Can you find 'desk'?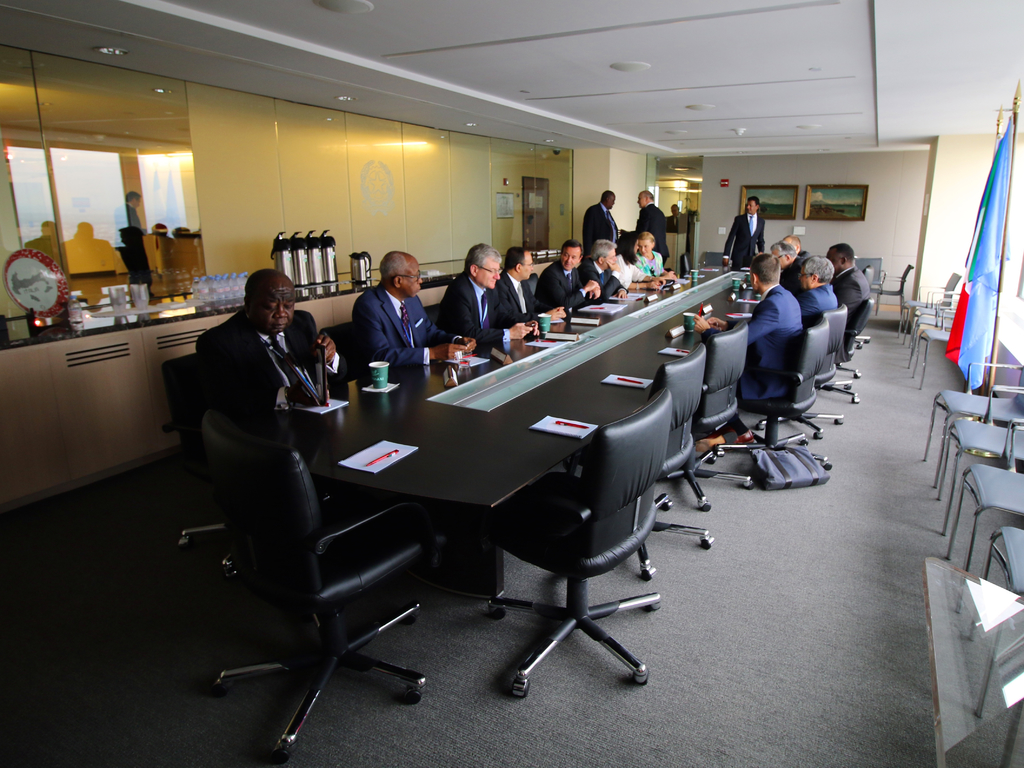
Yes, bounding box: [307, 264, 707, 614].
